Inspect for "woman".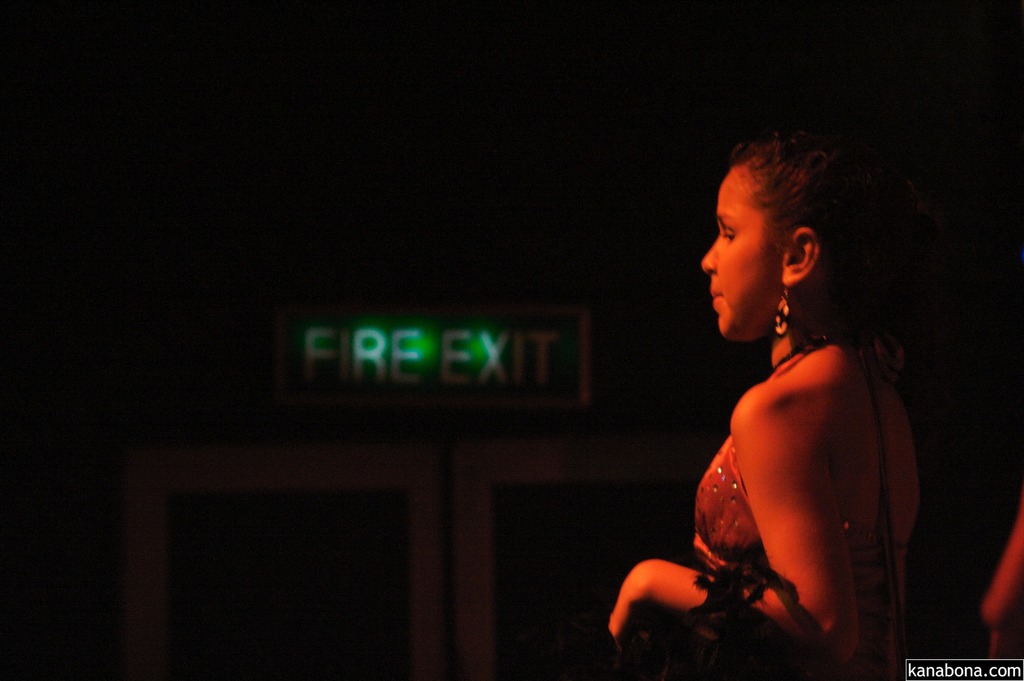
Inspection: 642,118,956,662.
